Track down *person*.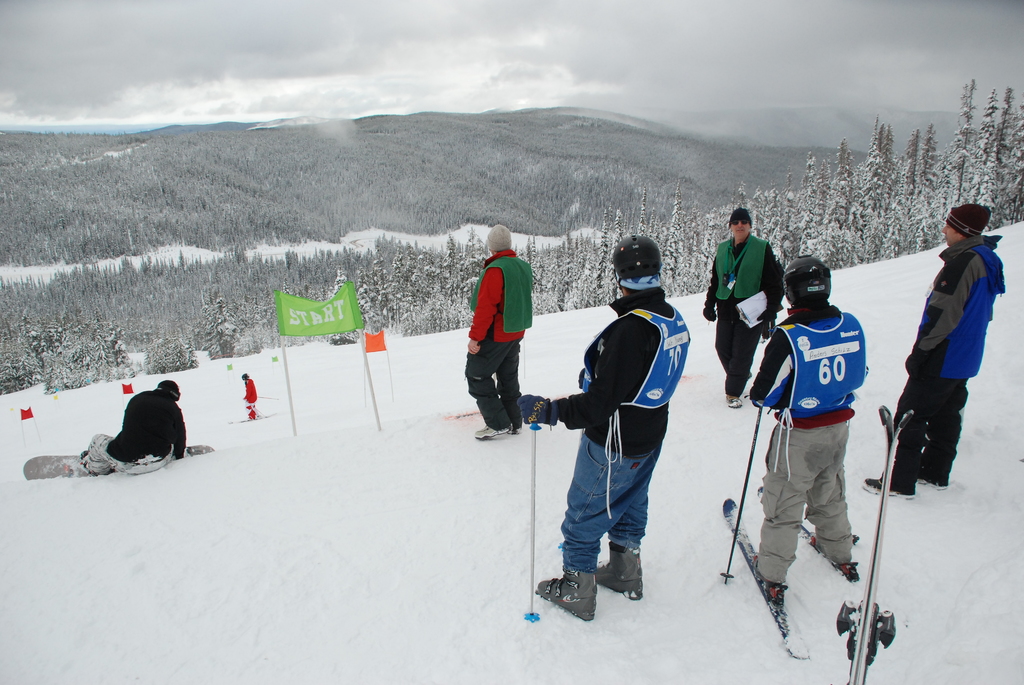
Tracked to box=[751, 251, 872, 608].
